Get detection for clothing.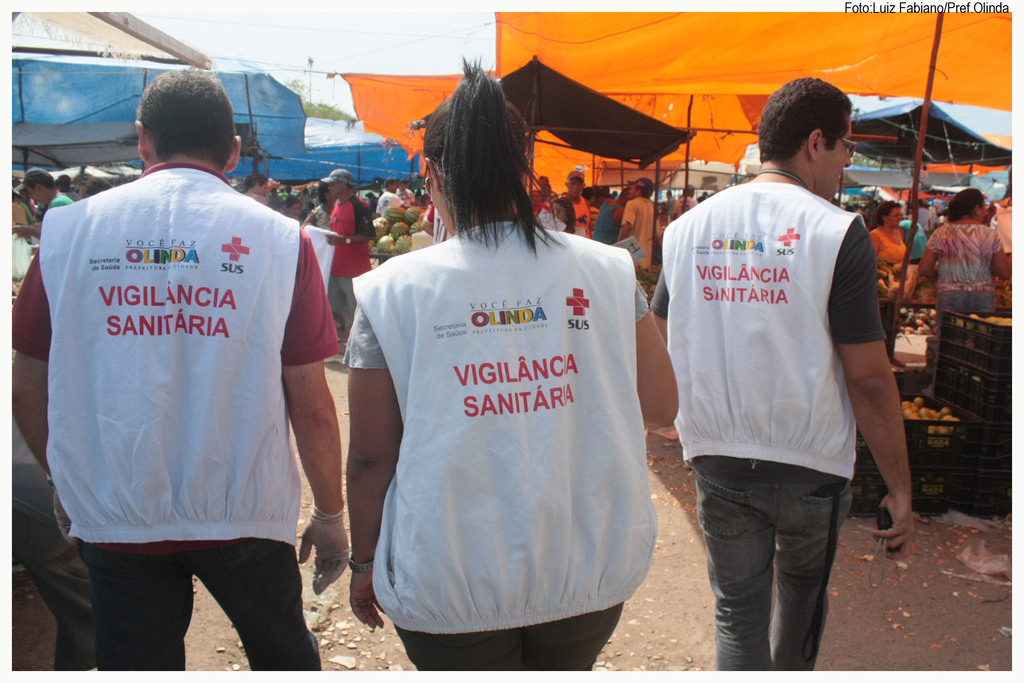
Detection: select_region(2, 160, 342, 679).
